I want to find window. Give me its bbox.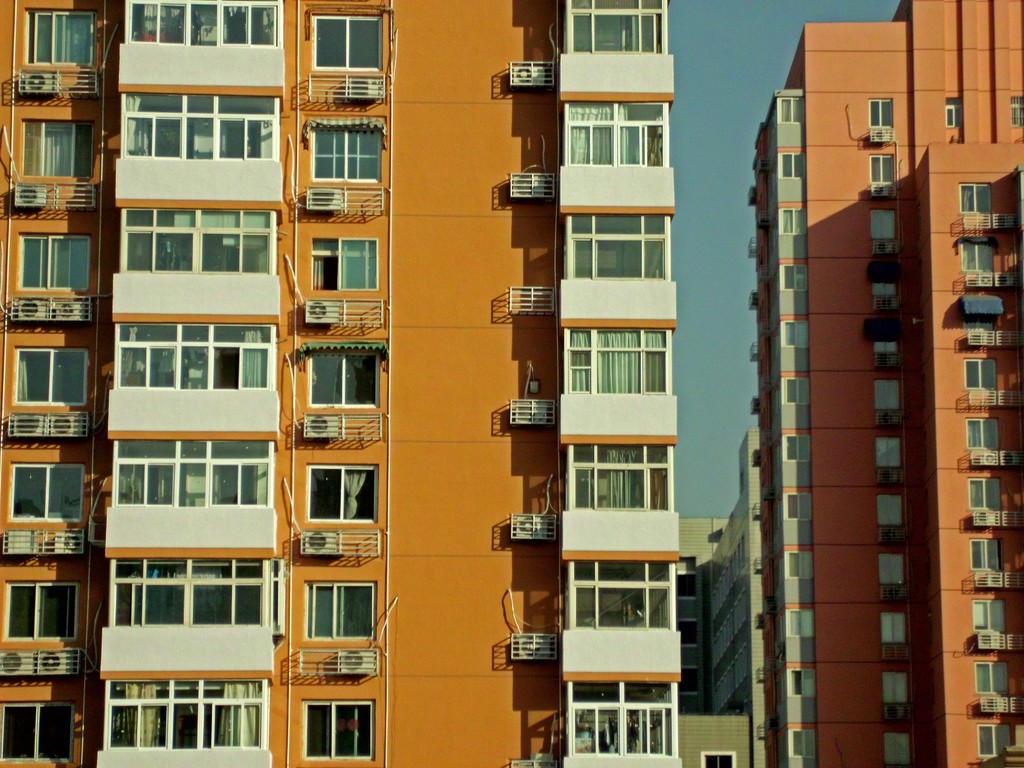
{"x1": 563, "y1": 97, "x2": 676, "y2": 167}.
